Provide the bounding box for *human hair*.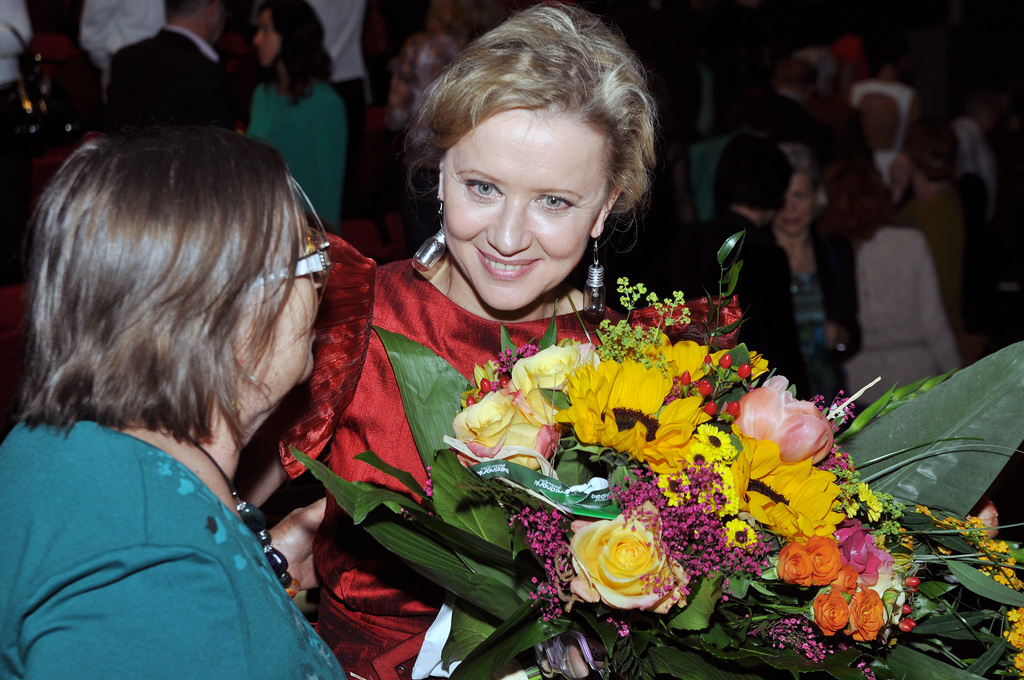
BBox(708, 132, 788, 211).
